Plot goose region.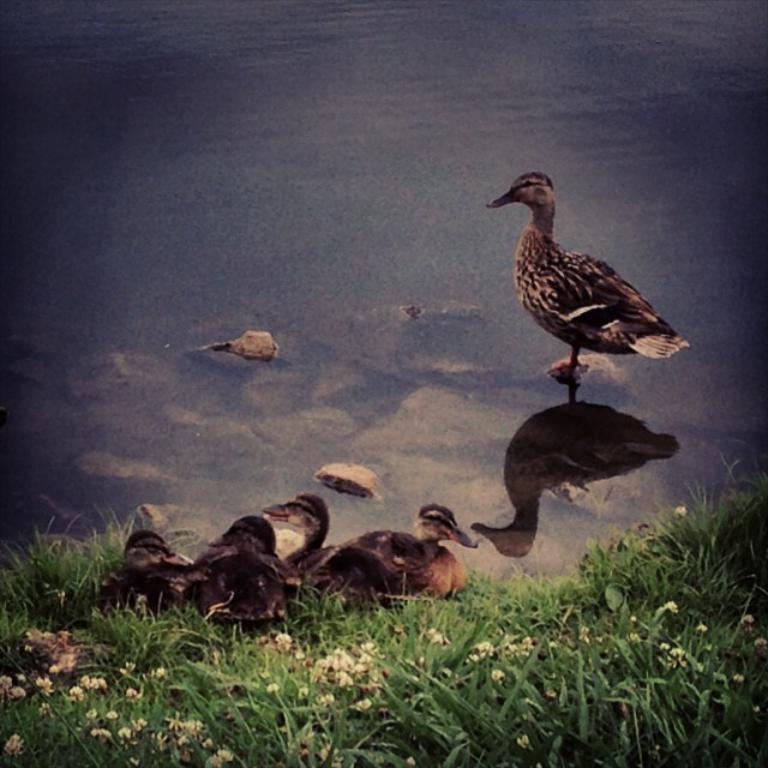
Plotted at locate(491, 174, 697, 401).
